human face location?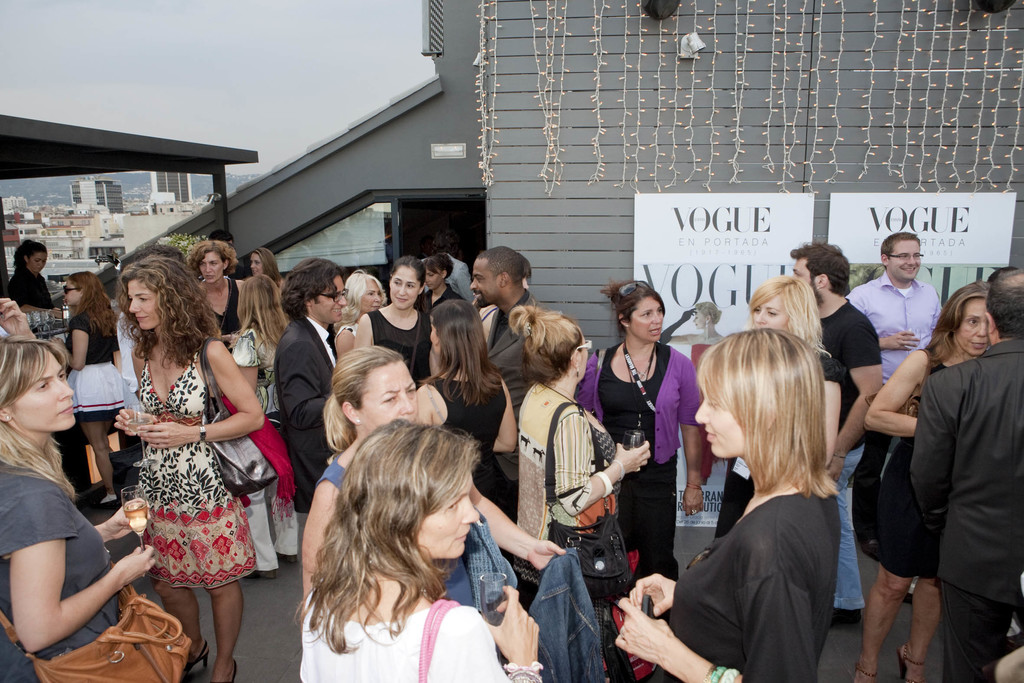
[left=628, top=298, right=662, bottom=336]
